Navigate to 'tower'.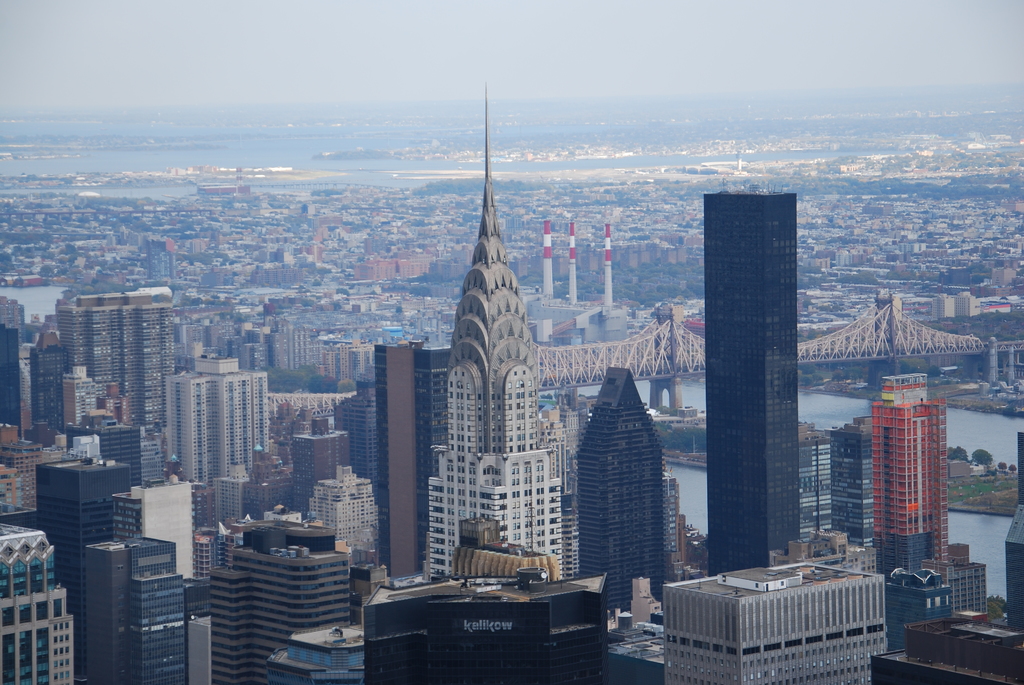
Navigation target: <bbox>866, 366, 955, 584</bbox>.
